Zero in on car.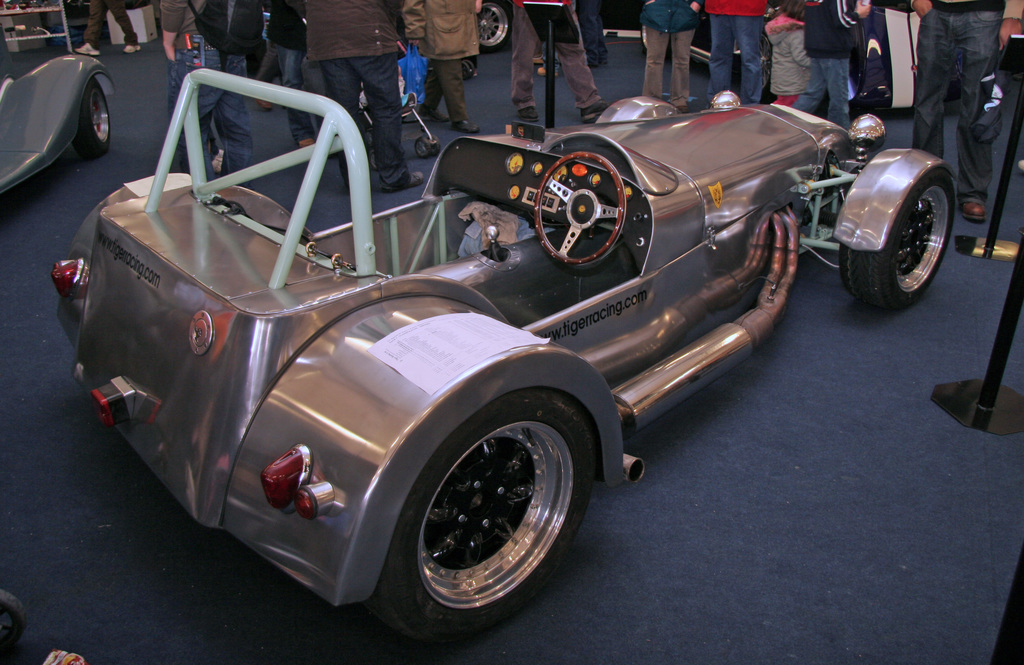
Zeroed in: (x1=0, y1=59, x2=115, y2=180).
